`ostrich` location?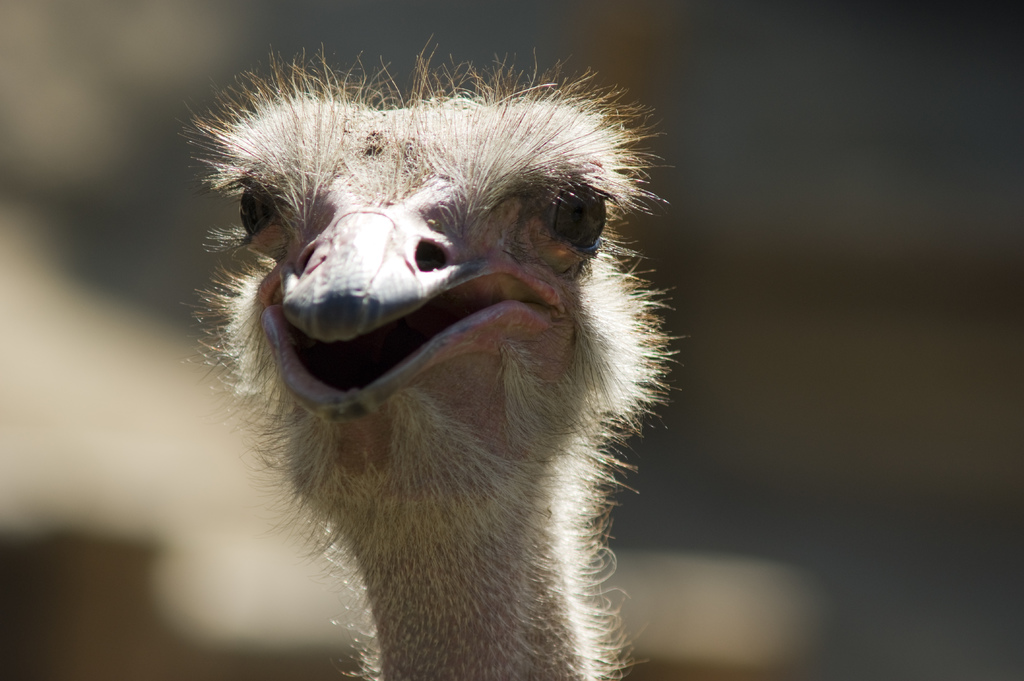
rect(196, 83, 669, 680)
